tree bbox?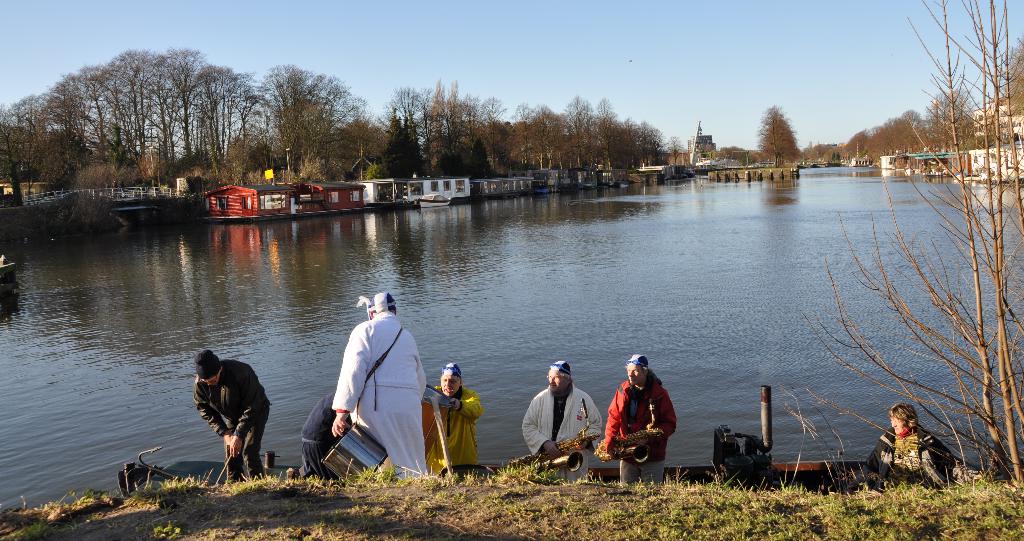
bbox(182, 63, 246, 179)
